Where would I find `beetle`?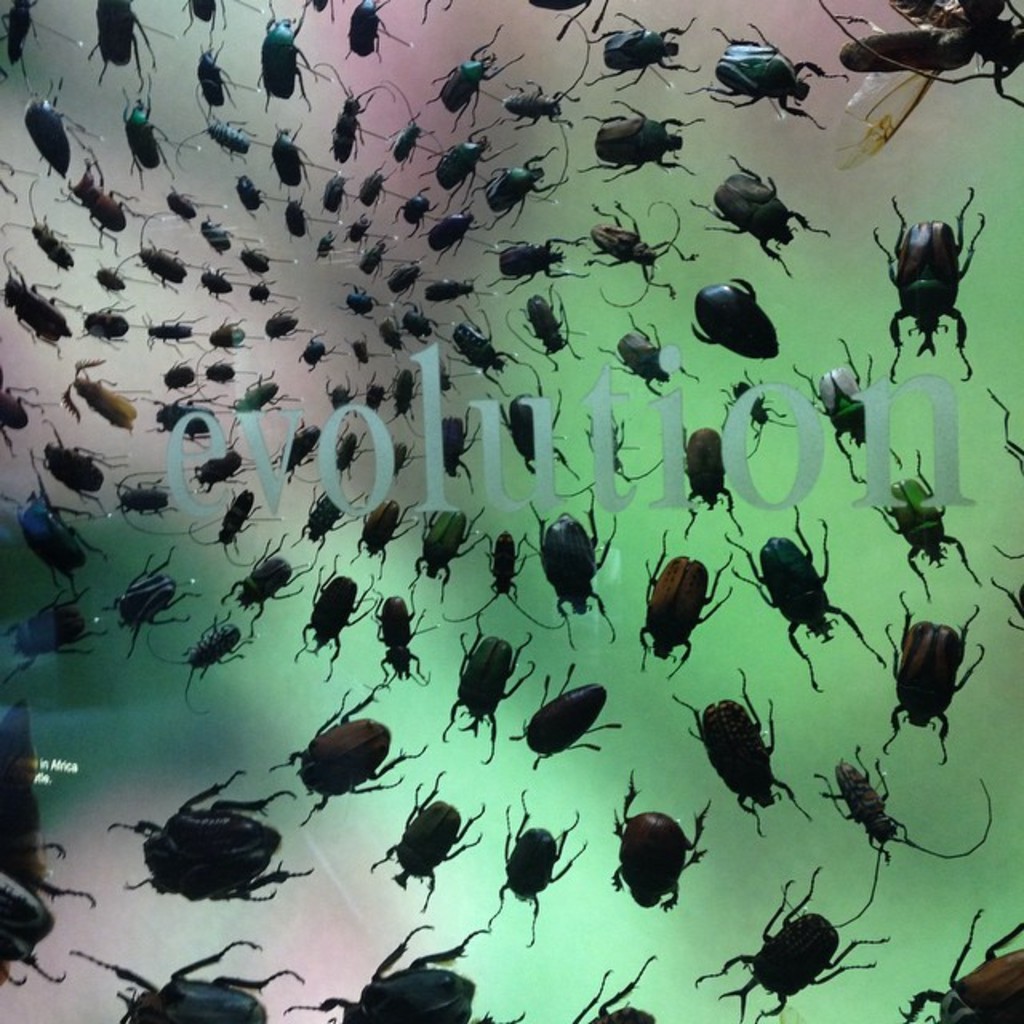
At l=435, t=416, r=483, b=488.
